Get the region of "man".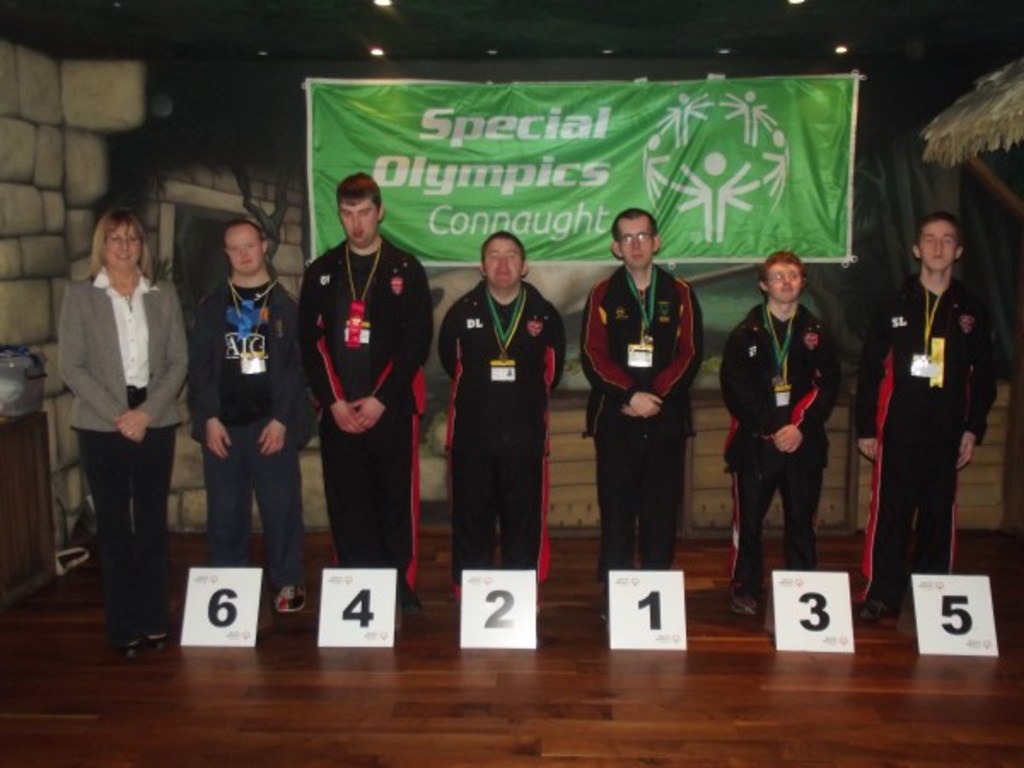
detection(295, 166, 437, 621).
